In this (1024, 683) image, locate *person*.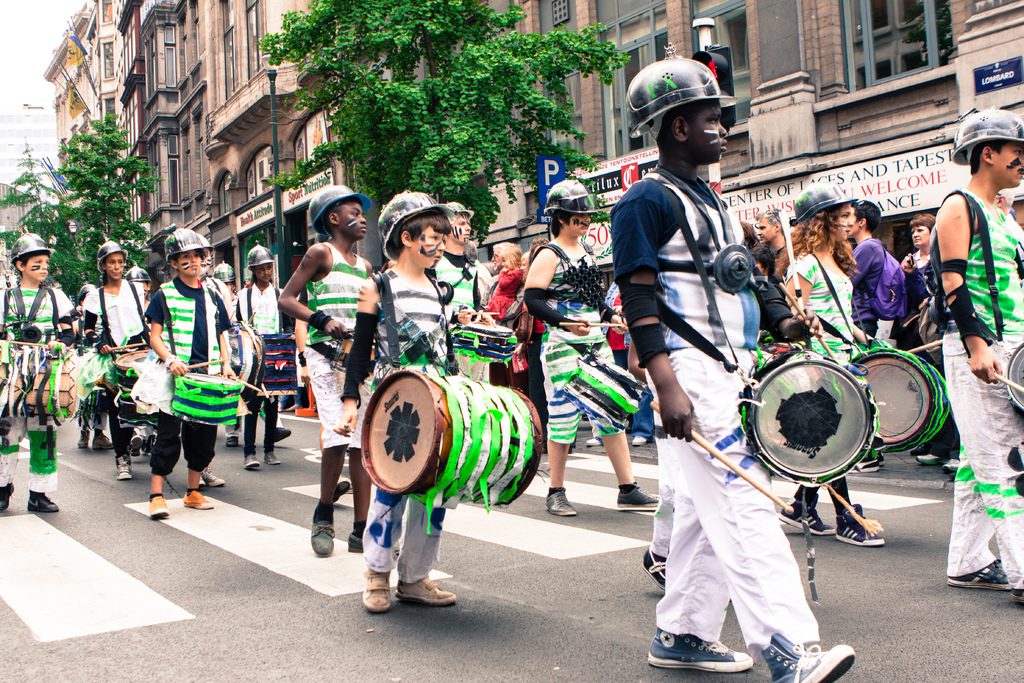
Bounding box: [left=850, top=193, right=911, bottom=472].
